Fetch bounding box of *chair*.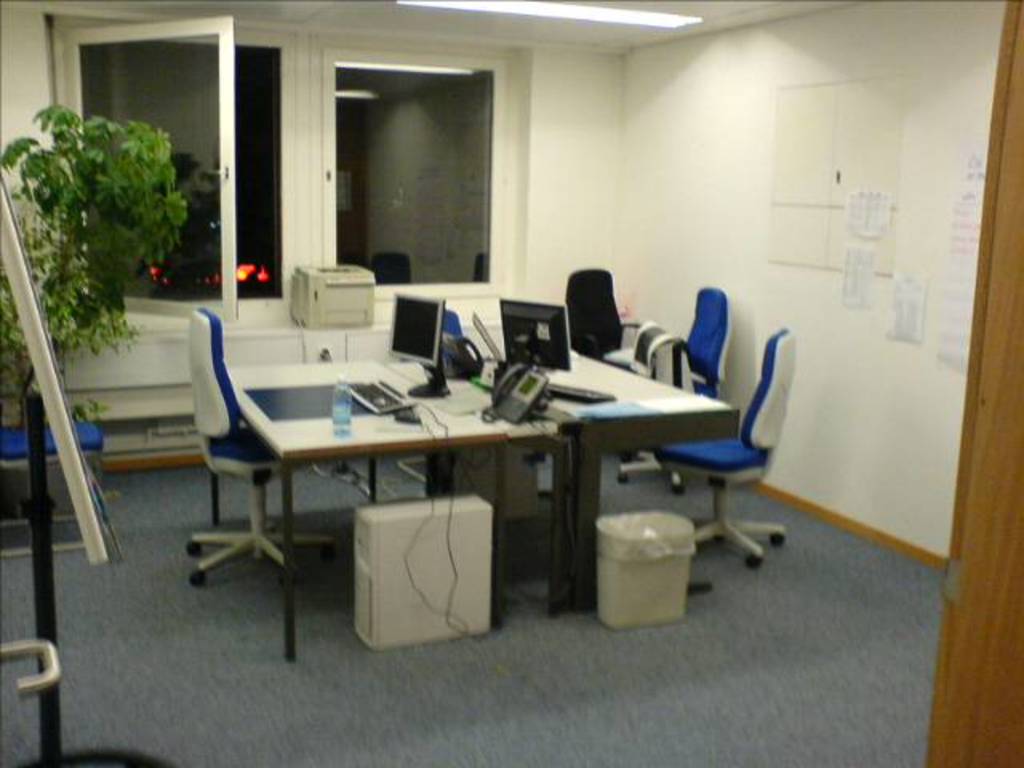
Bbox: [0, 416, 106, 560].
